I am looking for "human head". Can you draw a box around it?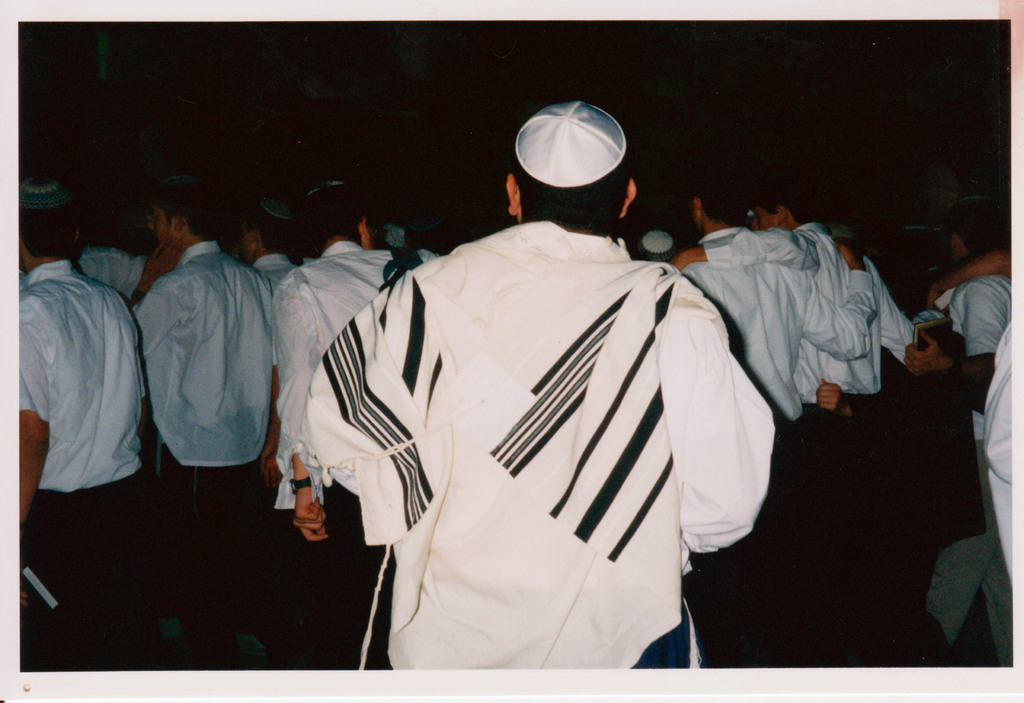
Sure, the bounding box is [x1=751, y1=178, x2=821, y2=230].
